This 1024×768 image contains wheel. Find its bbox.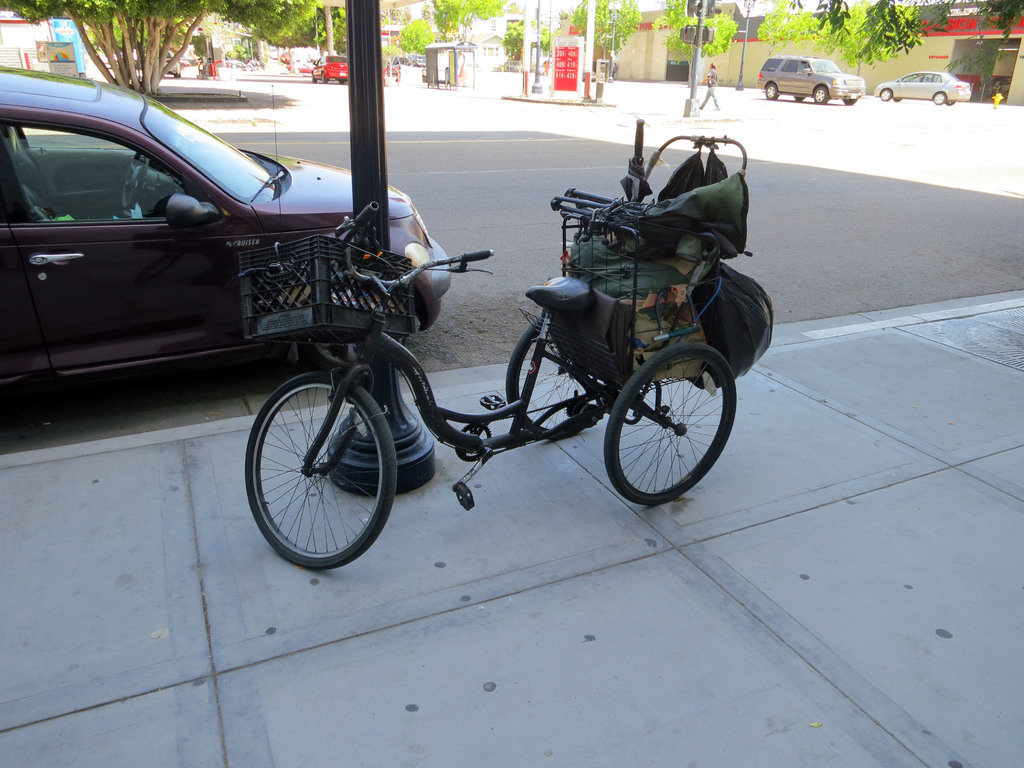
844,98,857,106.
